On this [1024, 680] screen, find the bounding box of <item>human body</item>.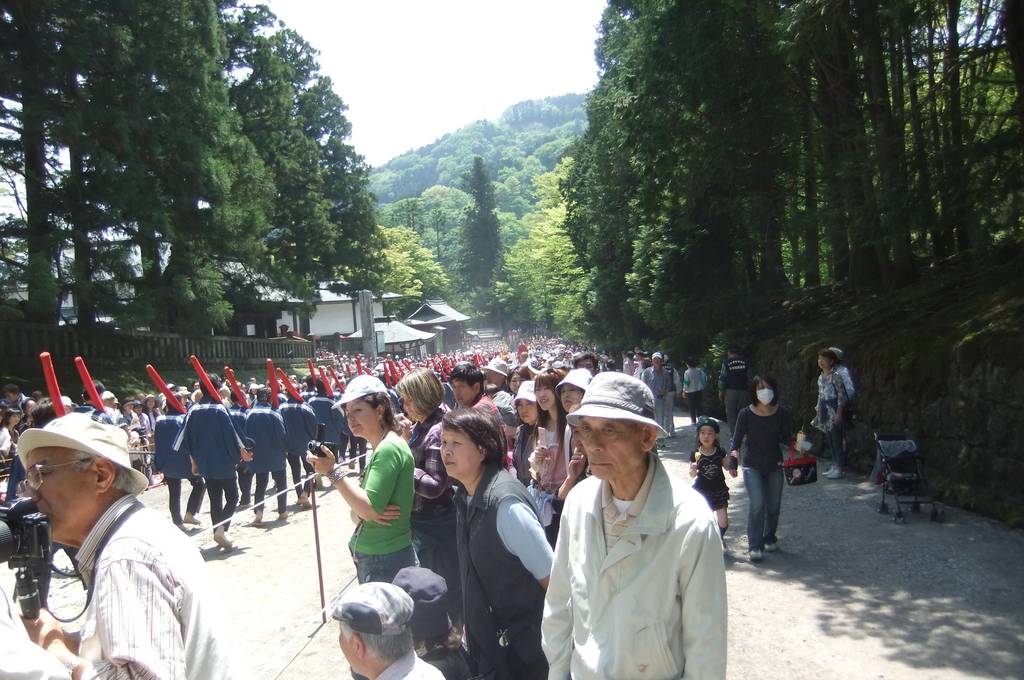
Bounding box: (x1=820, y1=347, x2=847, y2=476).
